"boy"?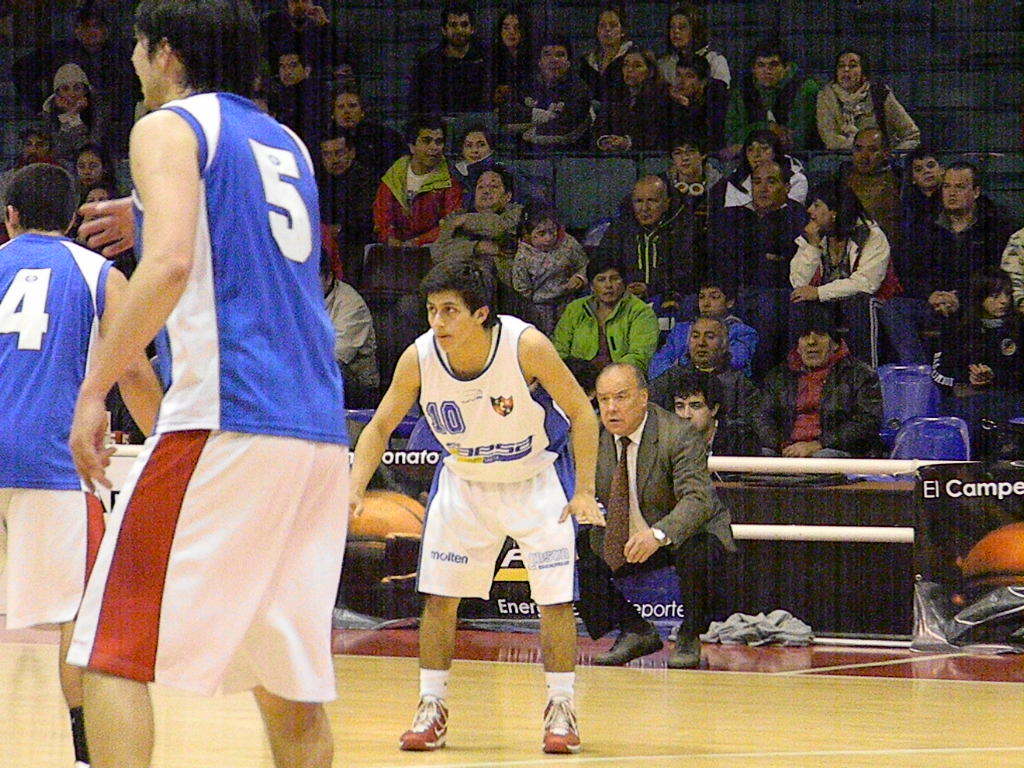
337, 274, 622, 712
